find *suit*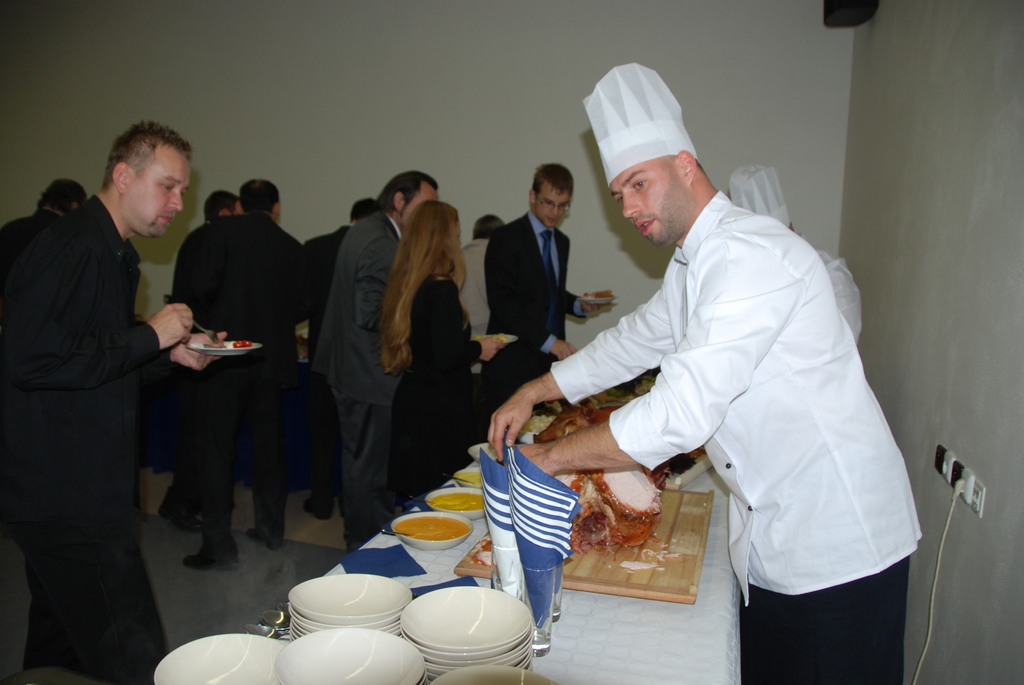
locate(188, 213, 317, 553)
